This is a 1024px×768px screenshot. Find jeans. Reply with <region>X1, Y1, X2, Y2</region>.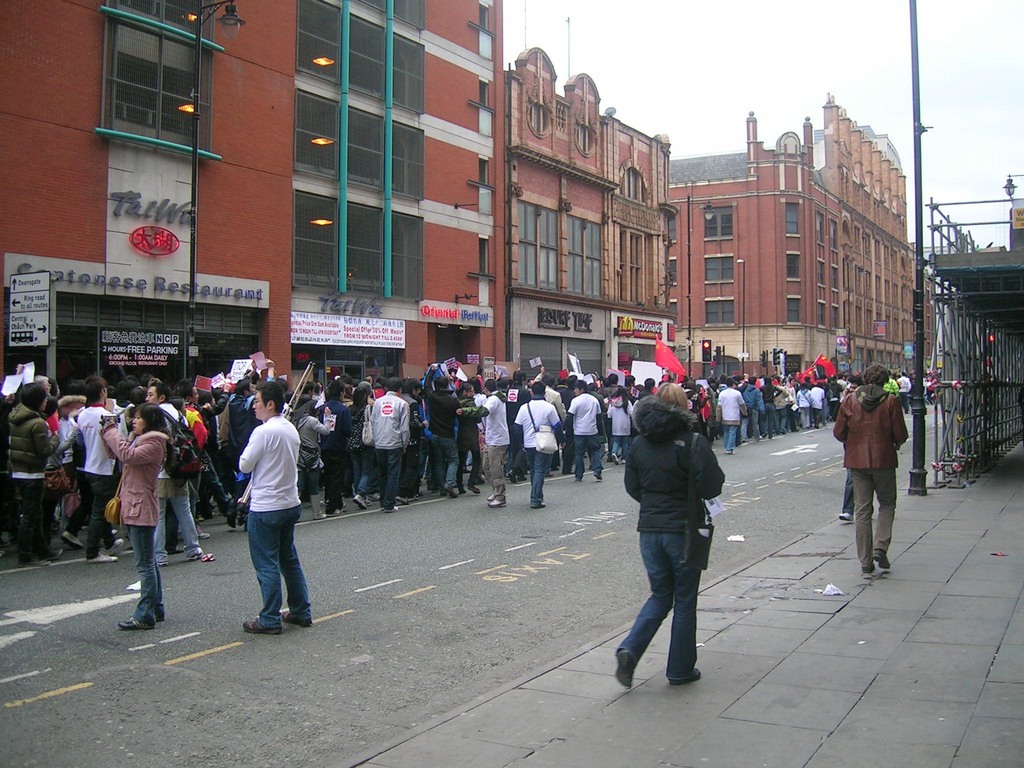
<region>246, 508, 308, 621</region>.
